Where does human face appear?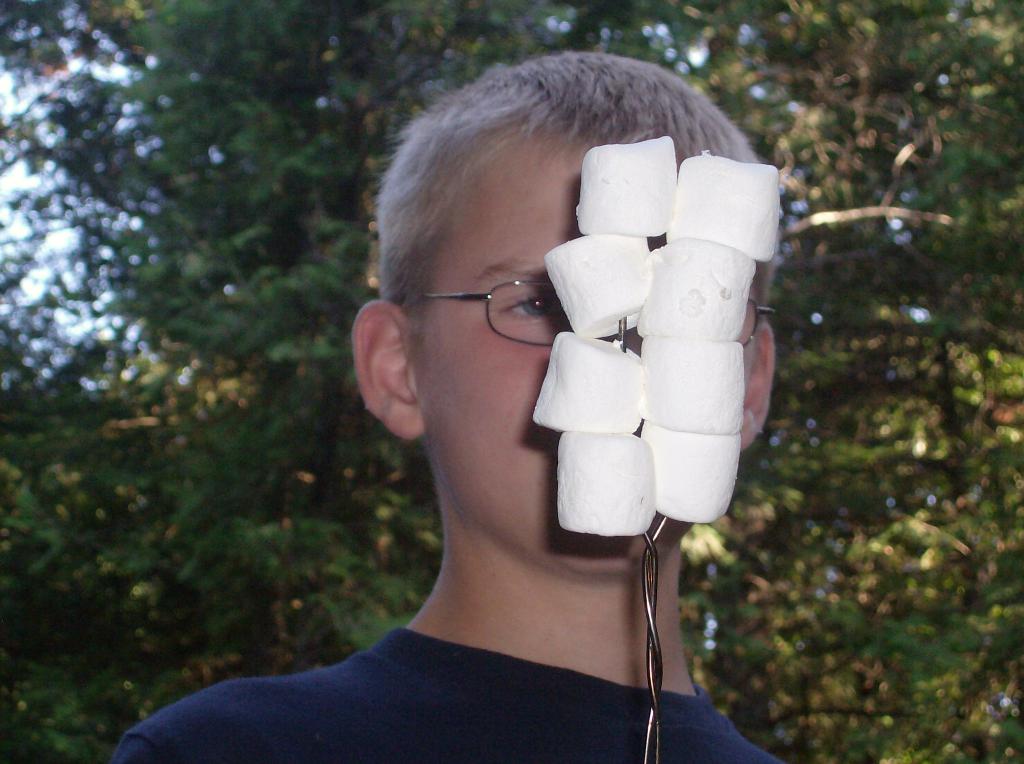
Appears at (left=406, top=101, right=756, bottom=516).
